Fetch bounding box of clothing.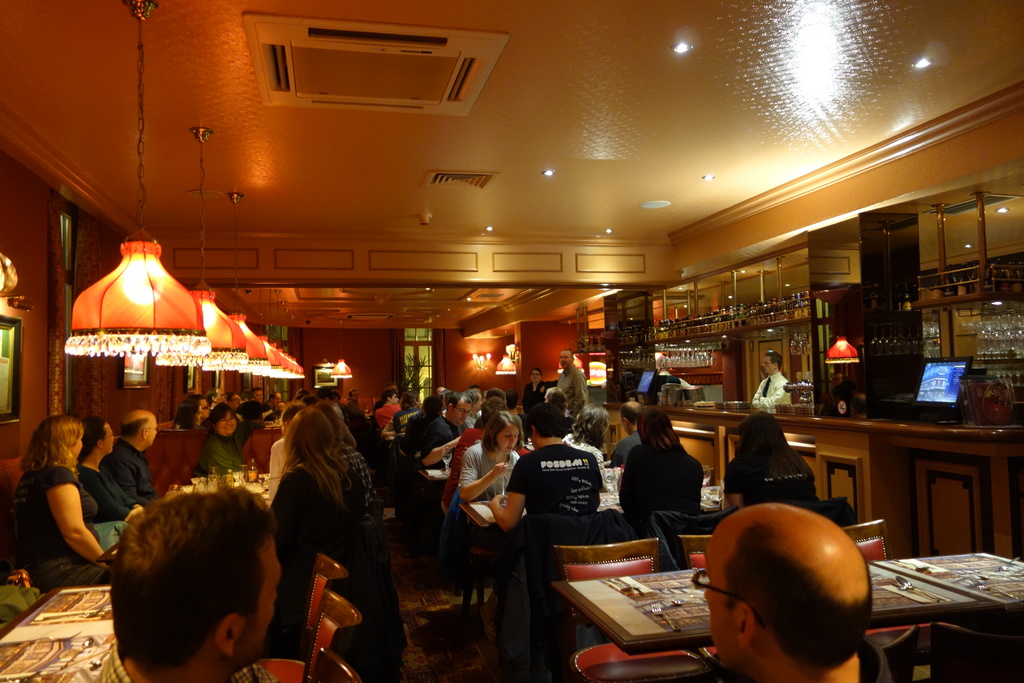
Bbox: x1=449, y1=438, x2=520, y2=520.
